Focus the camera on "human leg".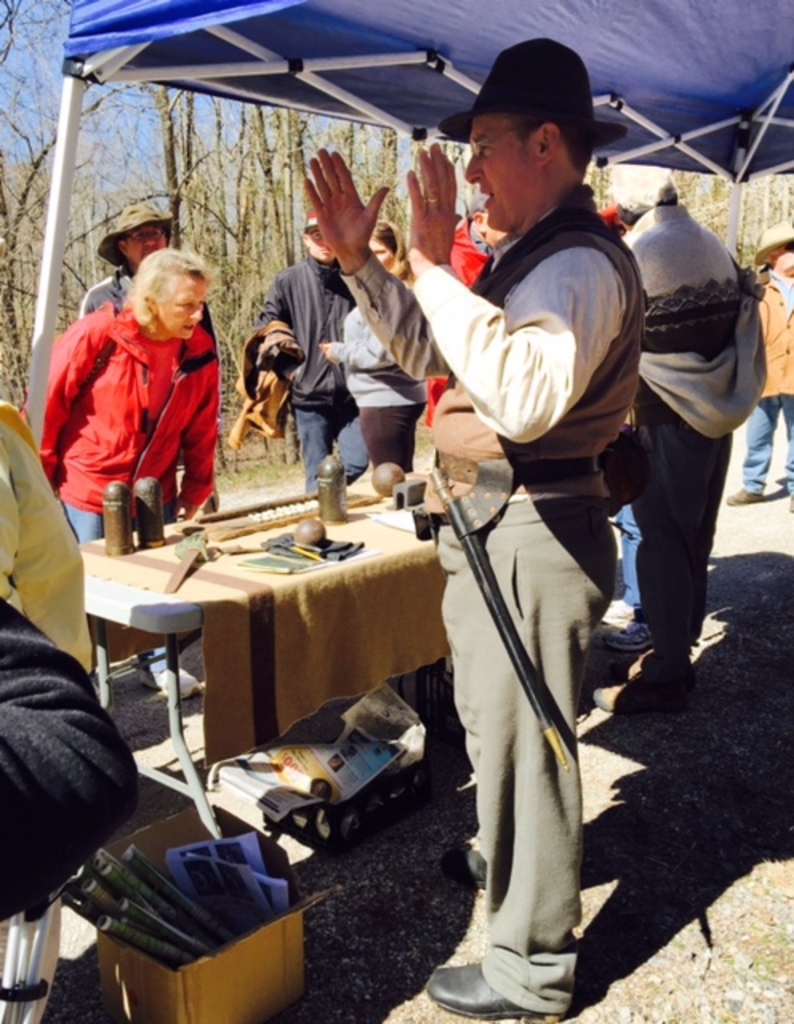
Focus region: detection(730, 387, 776, 494).
